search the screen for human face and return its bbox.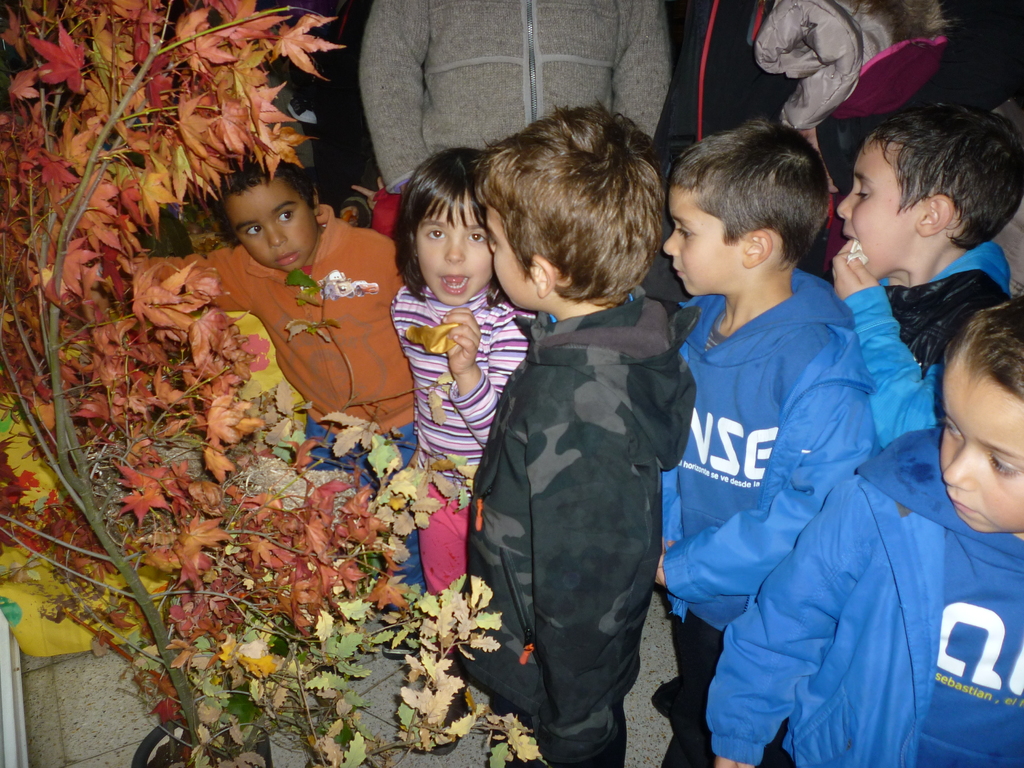
Found: locate(661, 185, 735, 298).
